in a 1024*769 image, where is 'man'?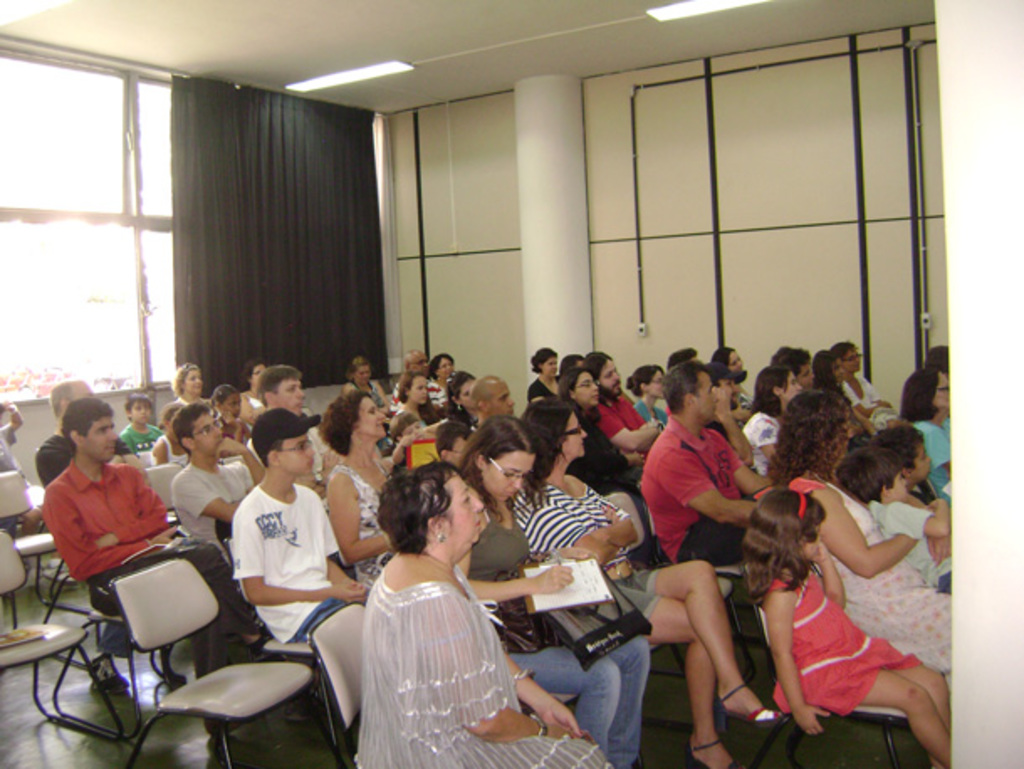
467/373/514/435.
